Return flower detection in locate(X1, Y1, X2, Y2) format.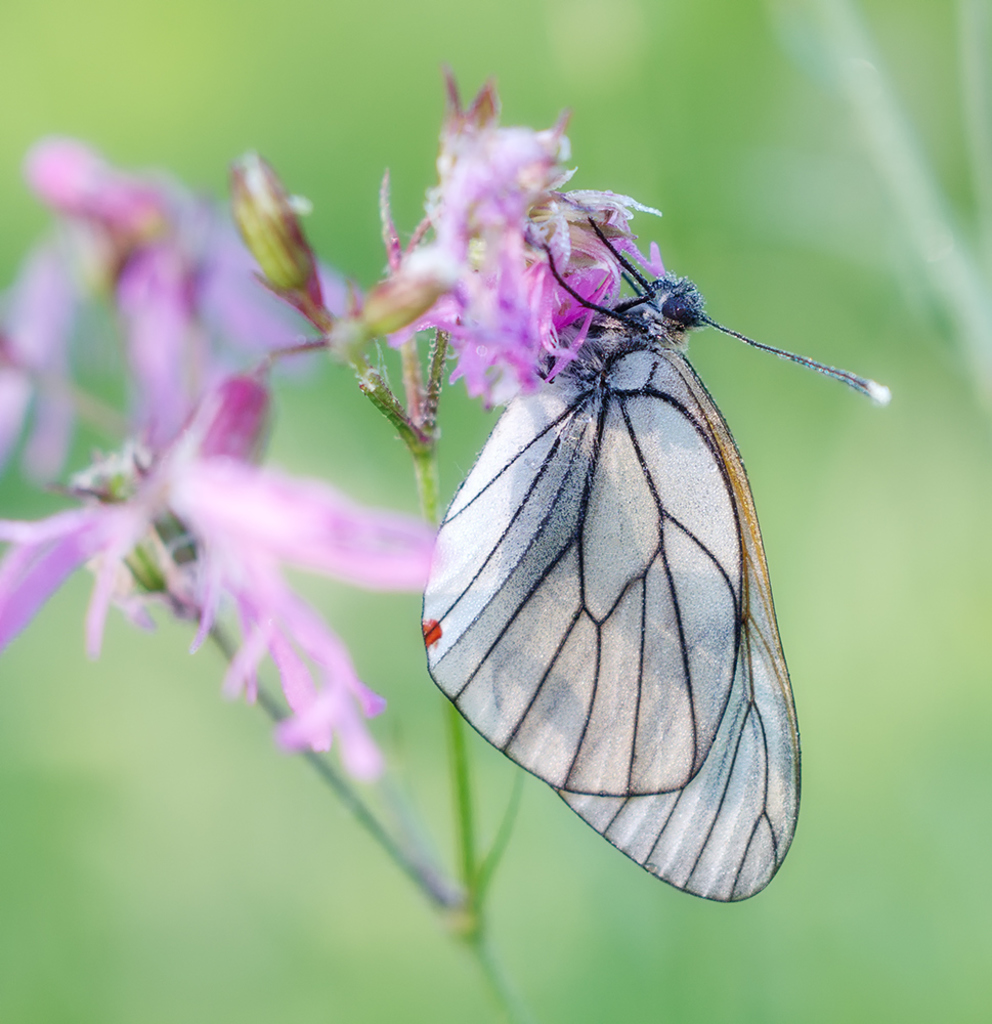
locate(0, 415, 441, 769).
